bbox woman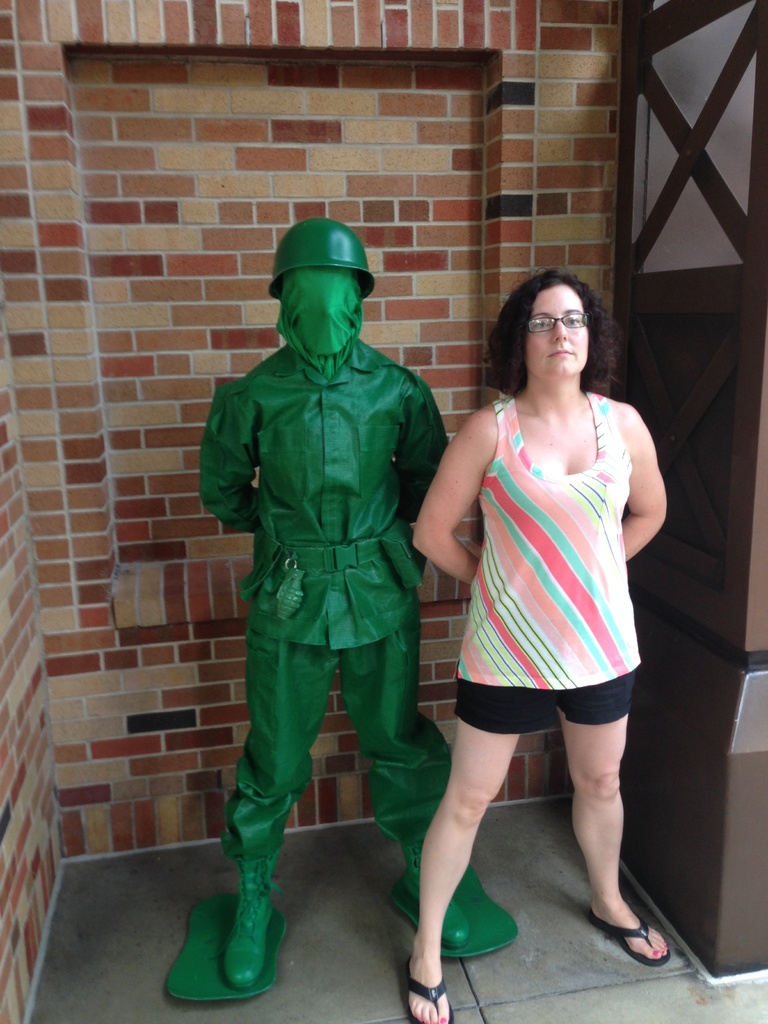
BBox(409, 263, 669, 1023)
